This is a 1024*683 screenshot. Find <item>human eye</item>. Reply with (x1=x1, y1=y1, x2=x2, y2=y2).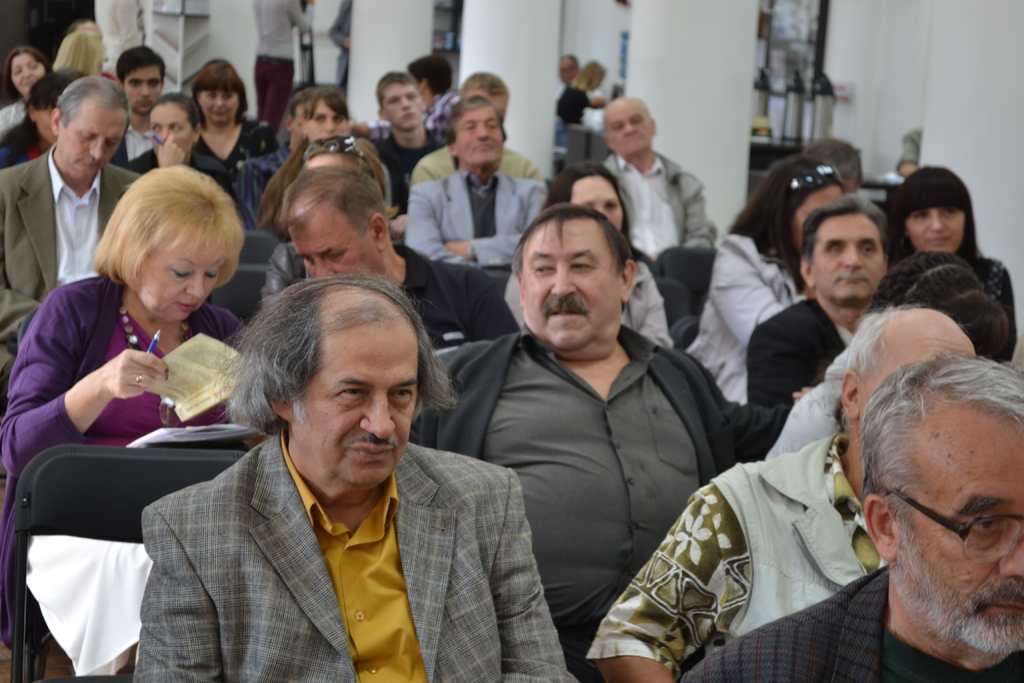
(x1=534, y1=262, x2=554, y2=274).
